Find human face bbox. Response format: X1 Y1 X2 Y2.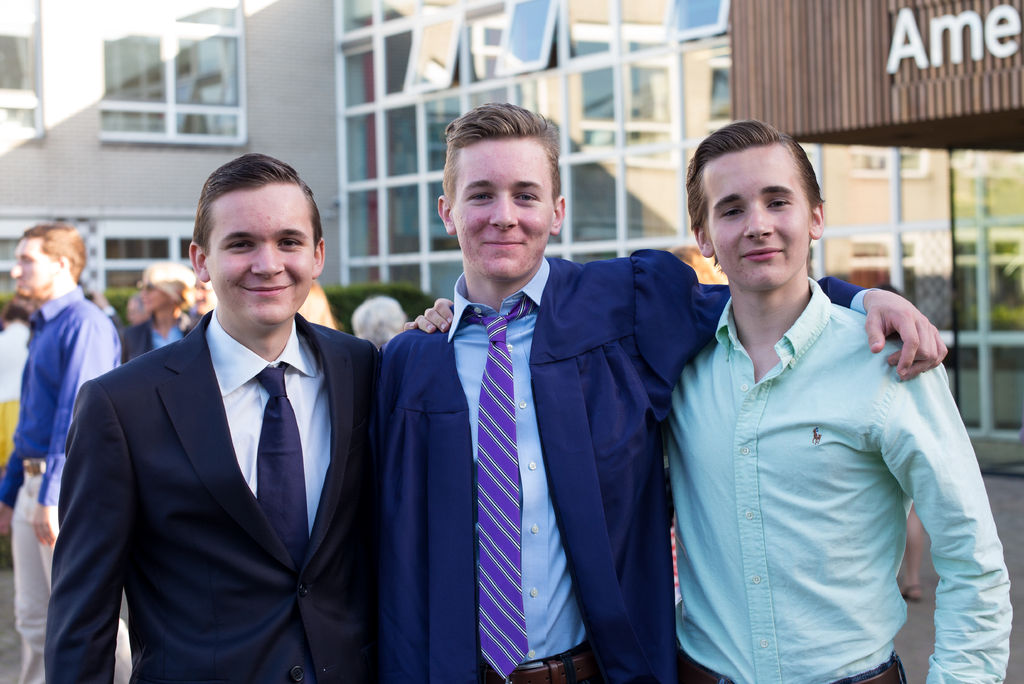
209 179 316 322.
